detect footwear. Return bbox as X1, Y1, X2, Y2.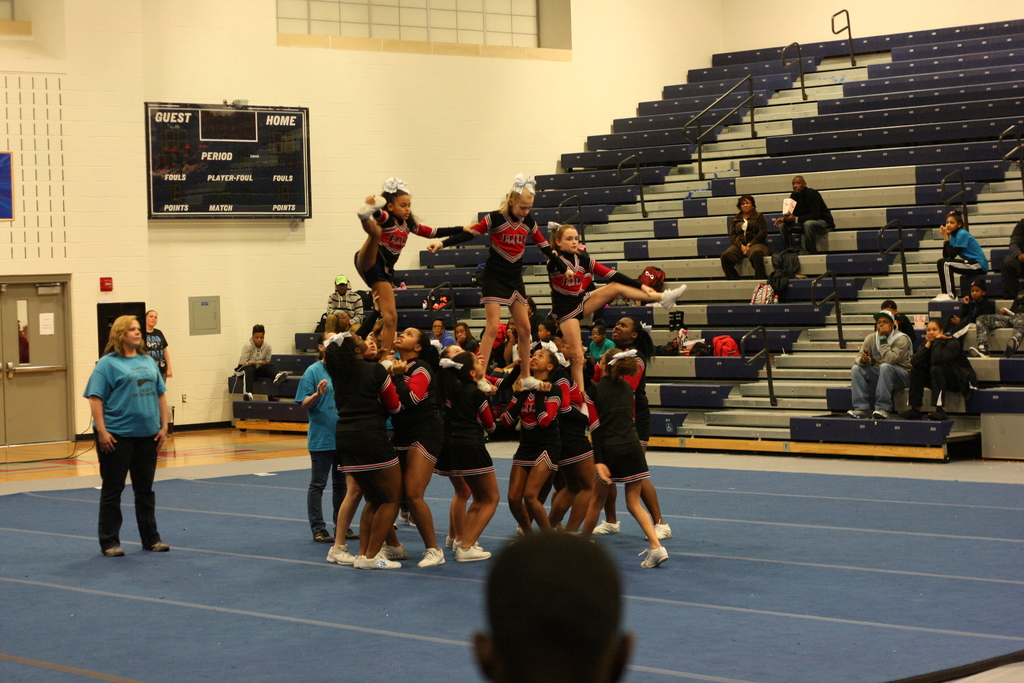
968, 345, 991, 358.
